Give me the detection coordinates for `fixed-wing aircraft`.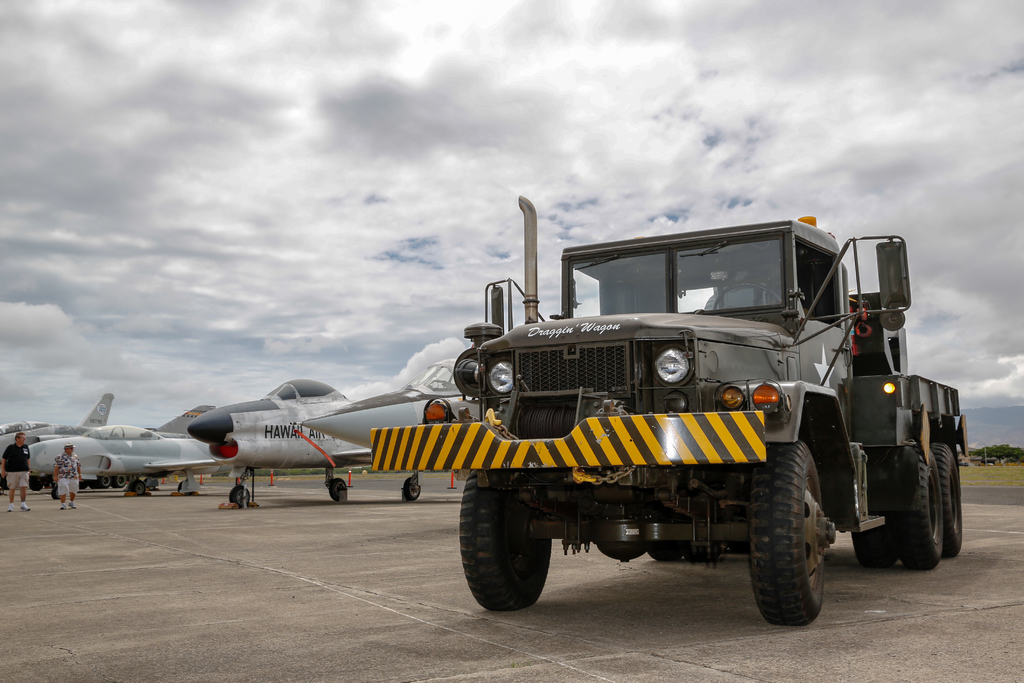
l=26, t=390, r=119, b=443.
